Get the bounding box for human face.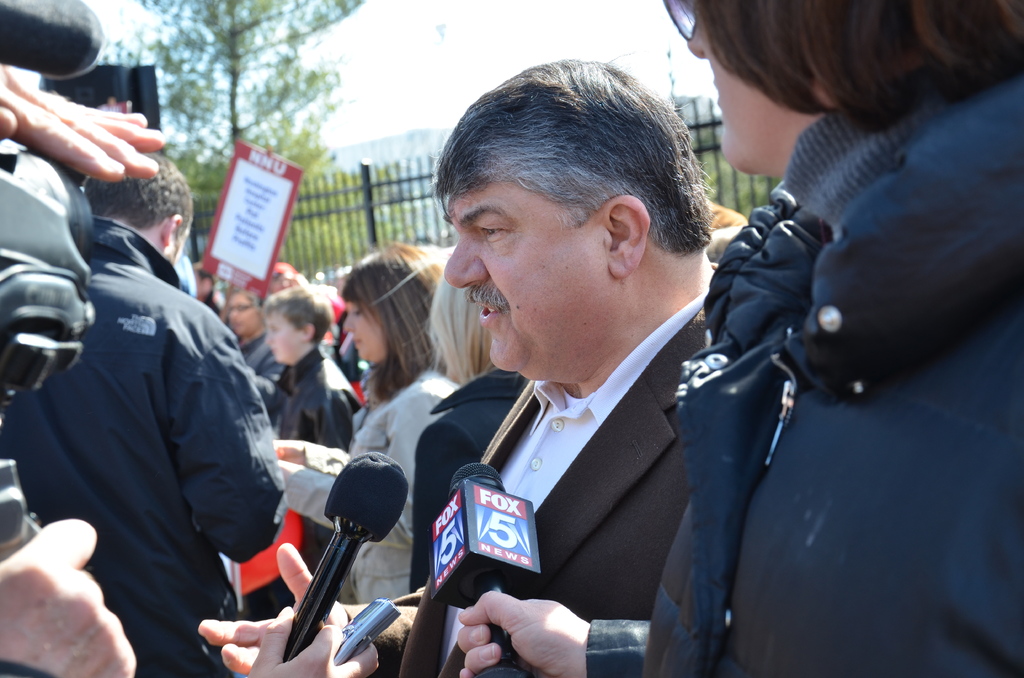
box=[687, 13, 806, 165].
